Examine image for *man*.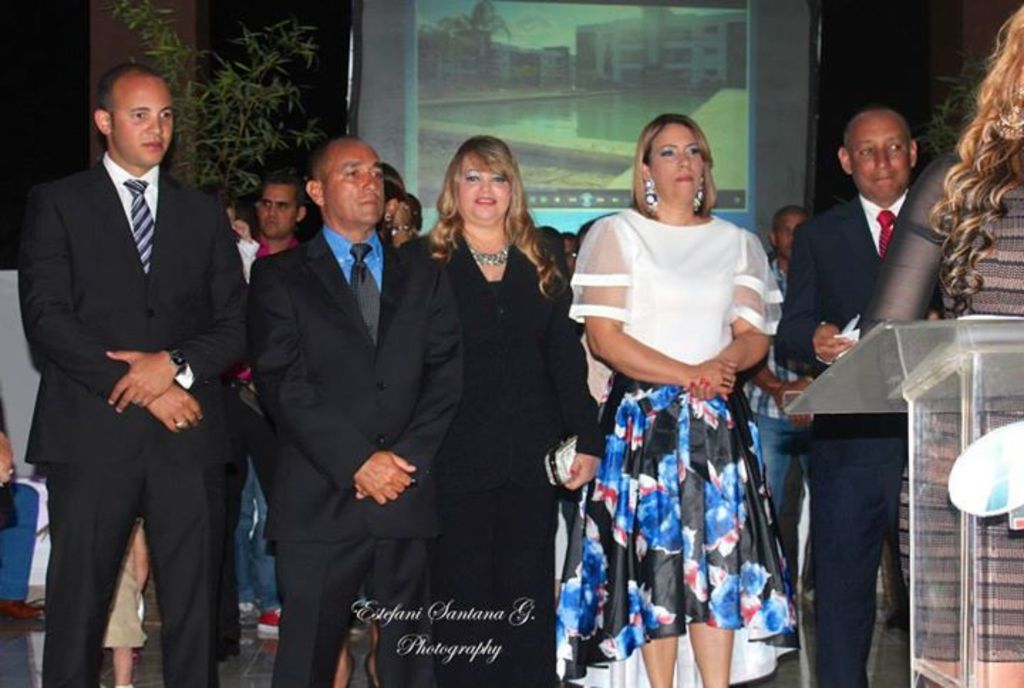
Examination result: <bbox>0, 389, 43, 621</bbox>.
